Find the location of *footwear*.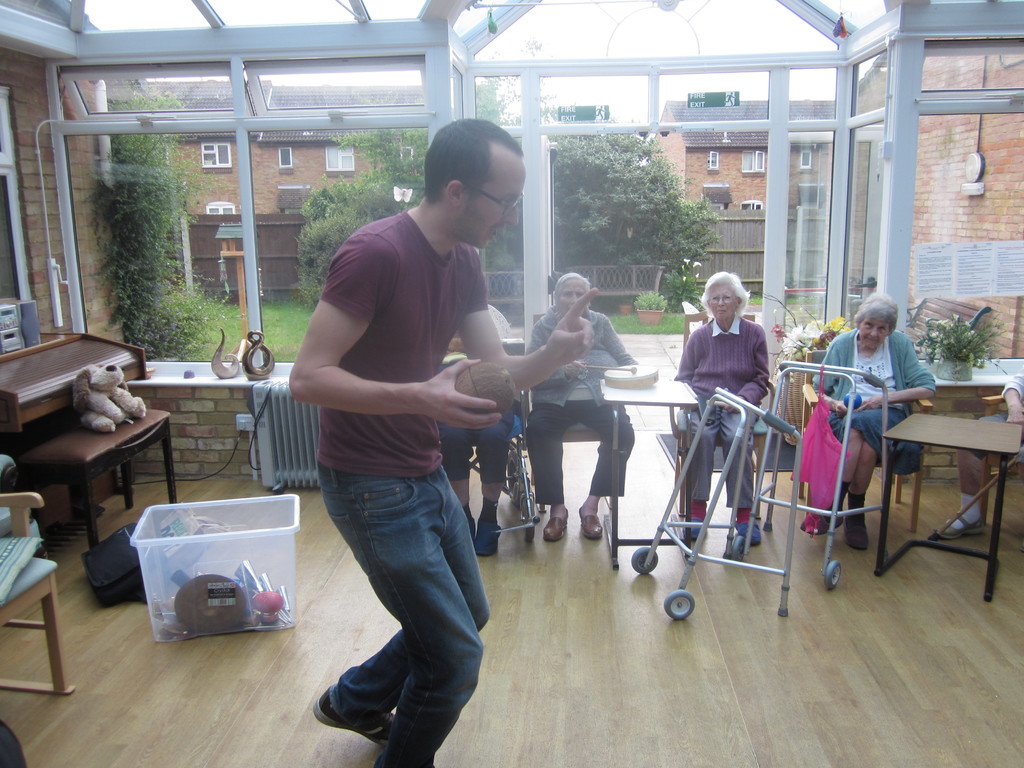
Location: x1=685 y1=517 x2=710 y2=540.
